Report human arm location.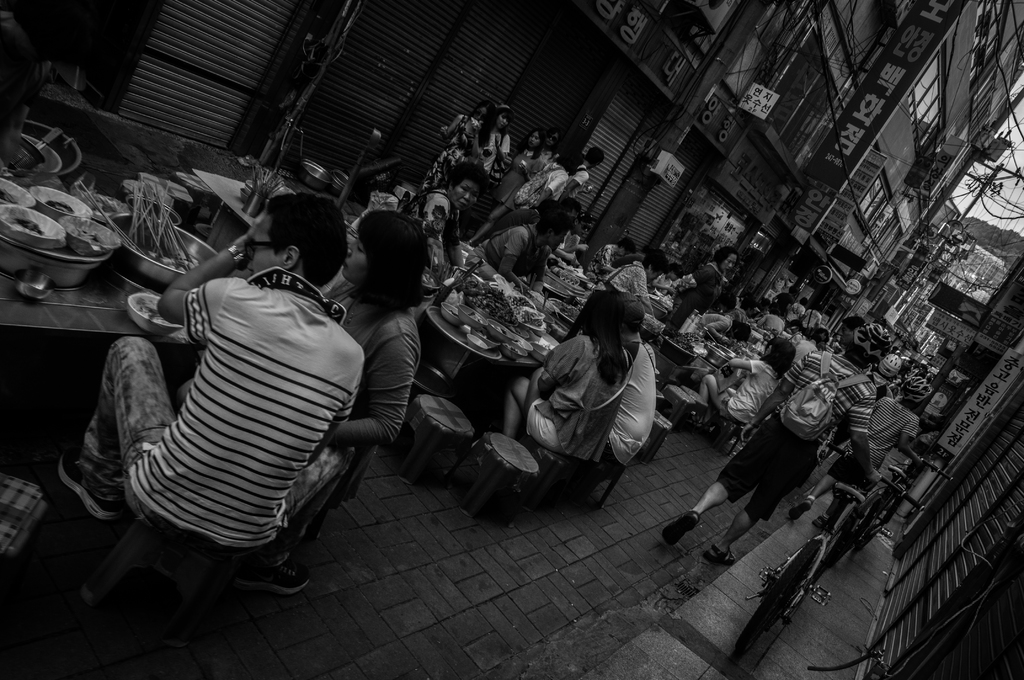
Report: l=154, t=227, r=255, b=328.
